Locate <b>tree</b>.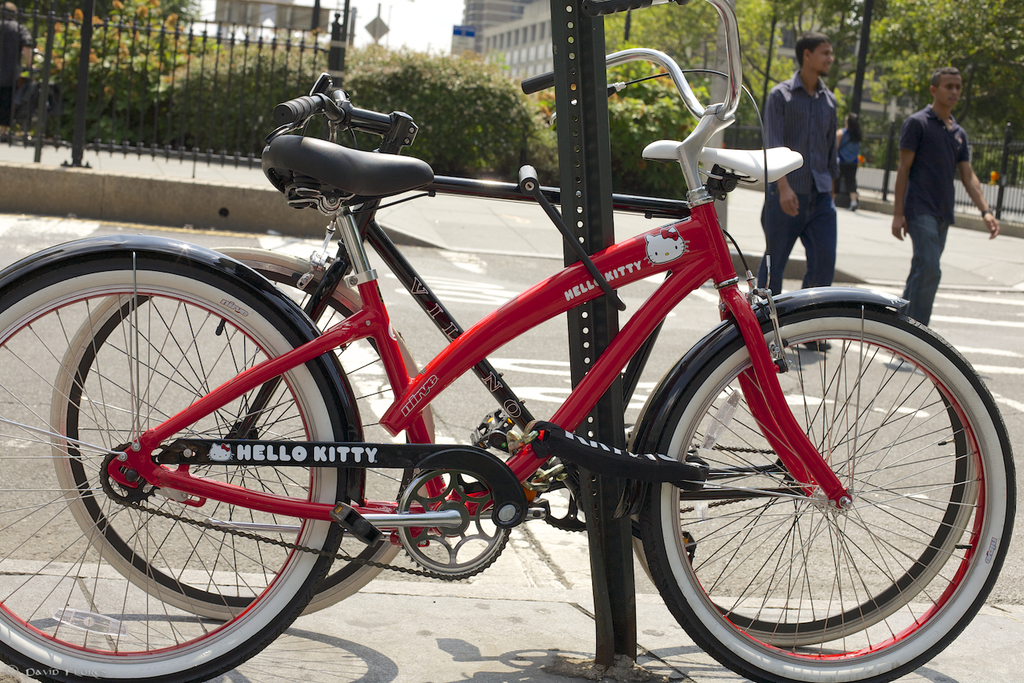
Bounding box: [left=149, top=18, right=345, bottom=151].
